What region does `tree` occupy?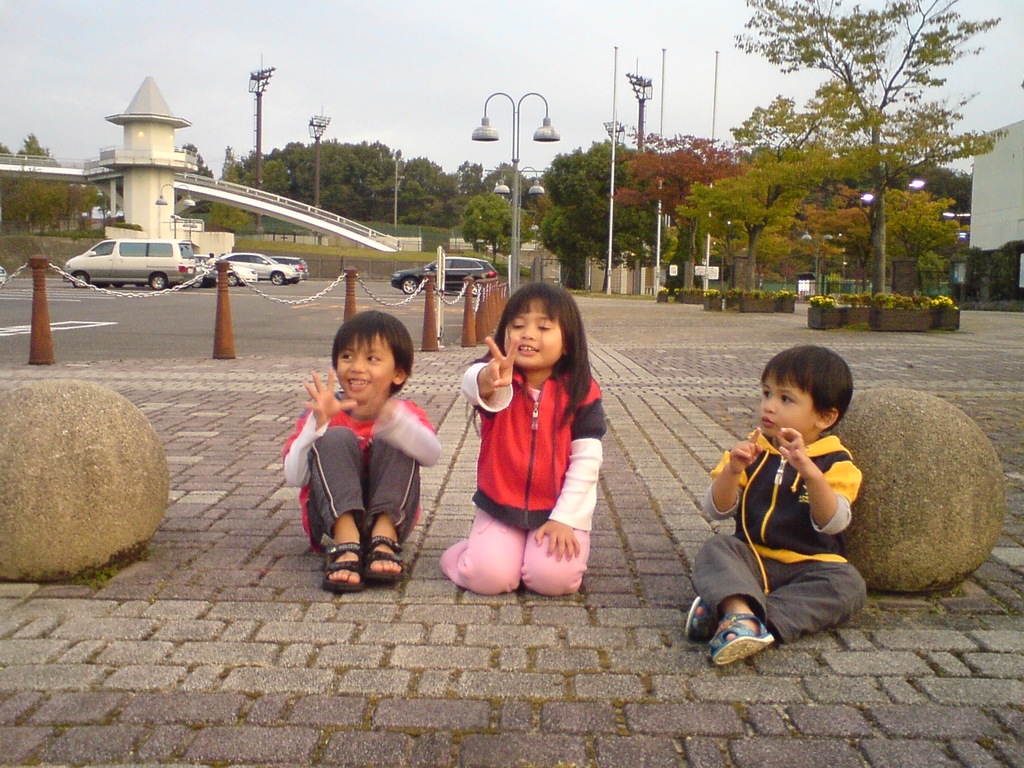
x1=540 y1=131 x2=680 y2=292.
